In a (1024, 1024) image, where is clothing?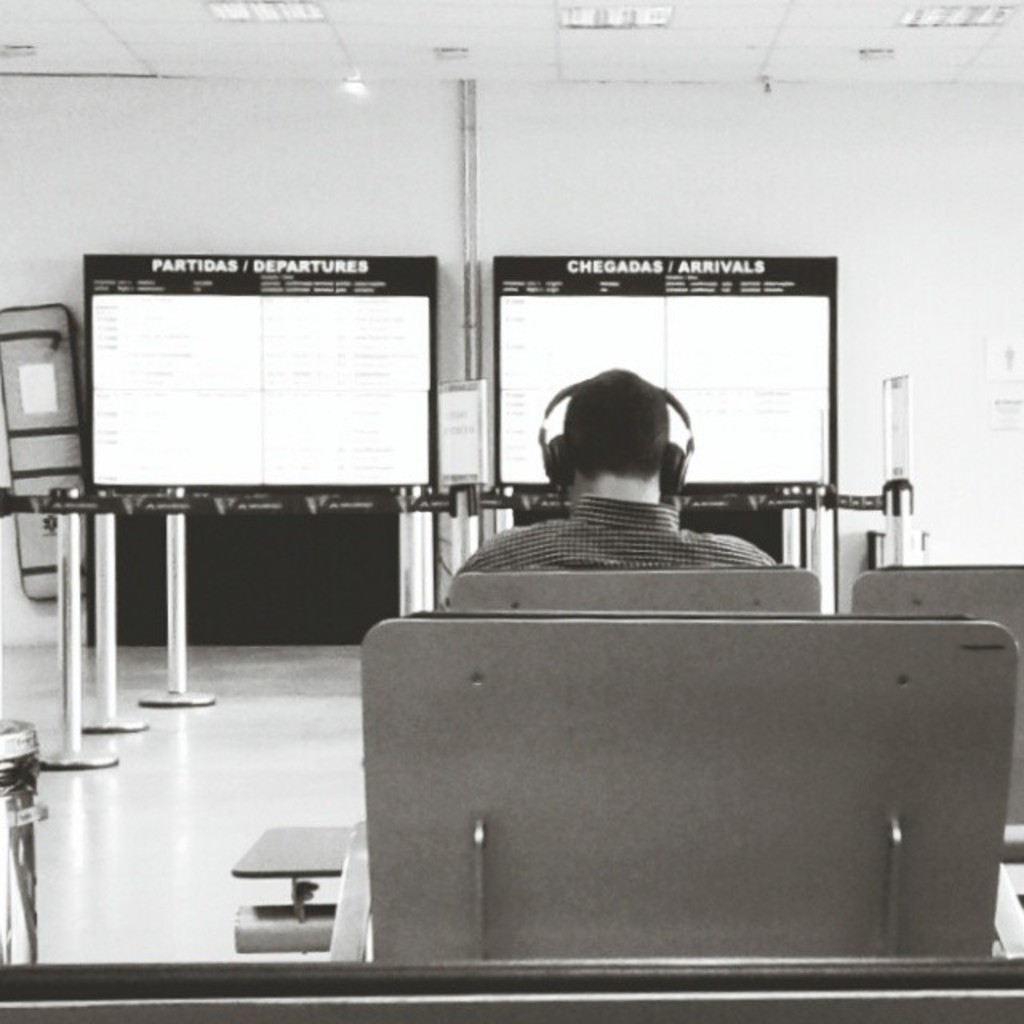
Rect(456, 490, 782, 571).
